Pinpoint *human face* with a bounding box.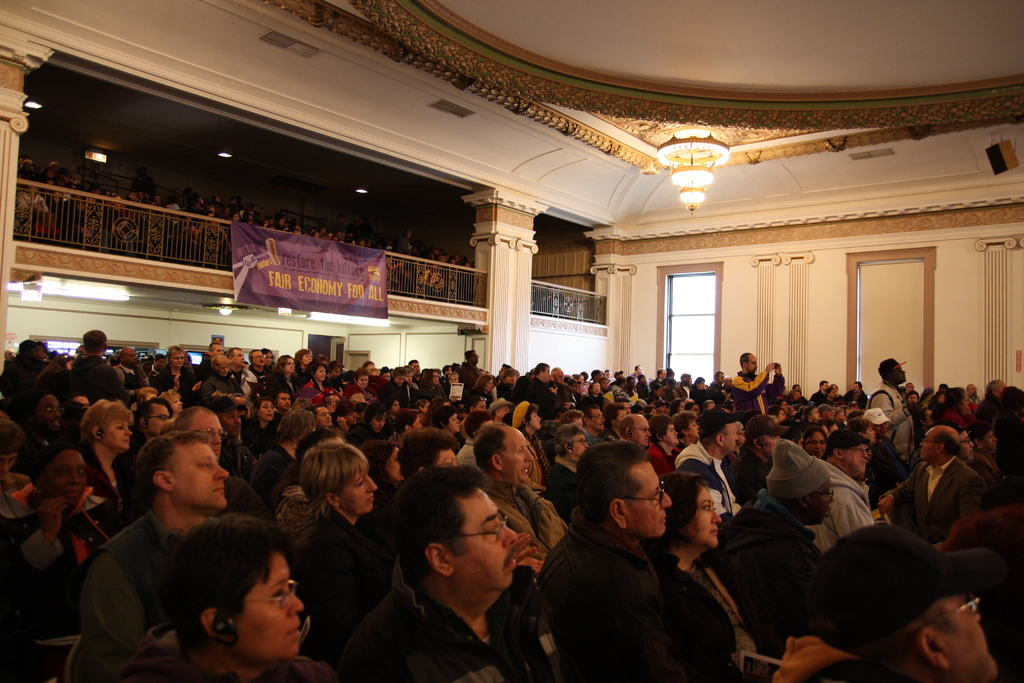
region(146, 402, 172, 434).
